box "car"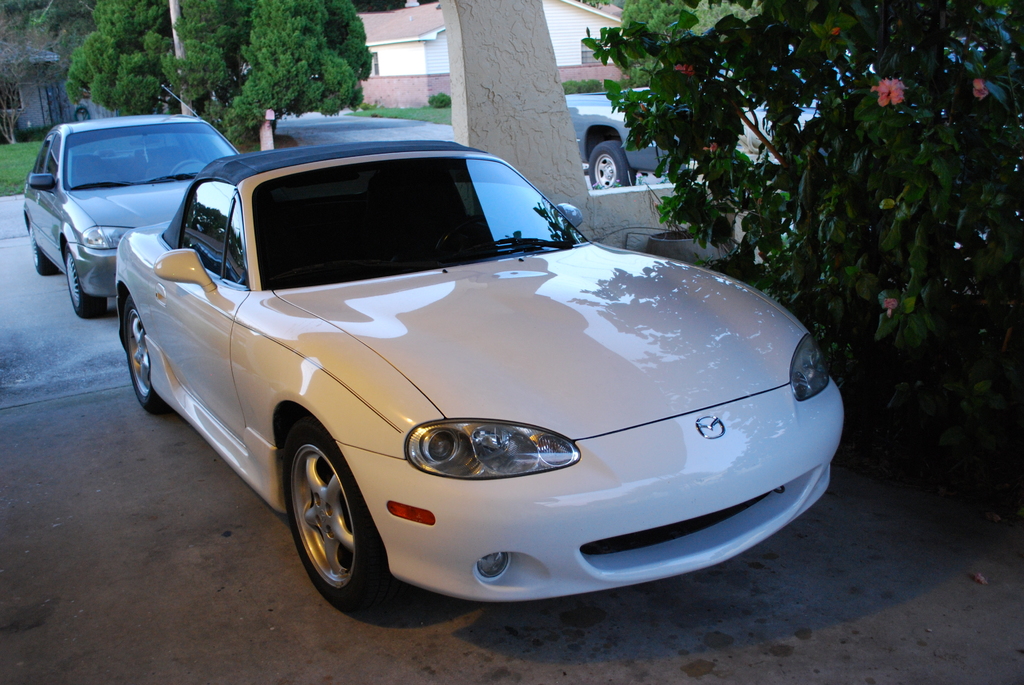
BBox(563, 81, 705, 191)
